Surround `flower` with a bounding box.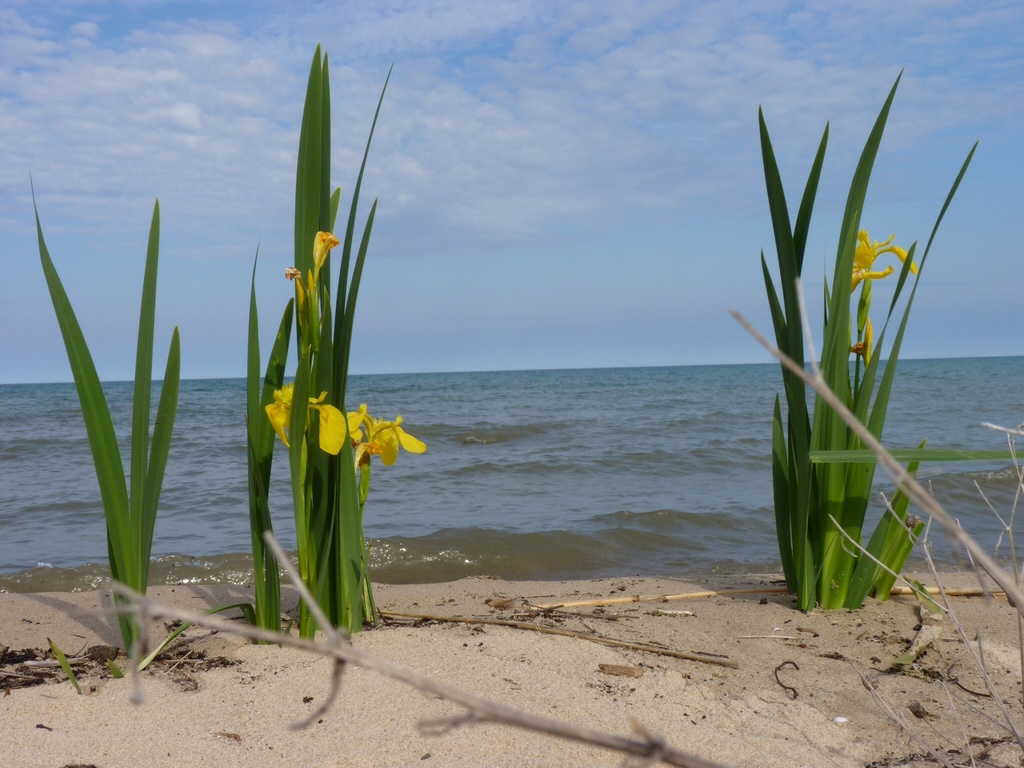
(281, 265, 317, 324).
